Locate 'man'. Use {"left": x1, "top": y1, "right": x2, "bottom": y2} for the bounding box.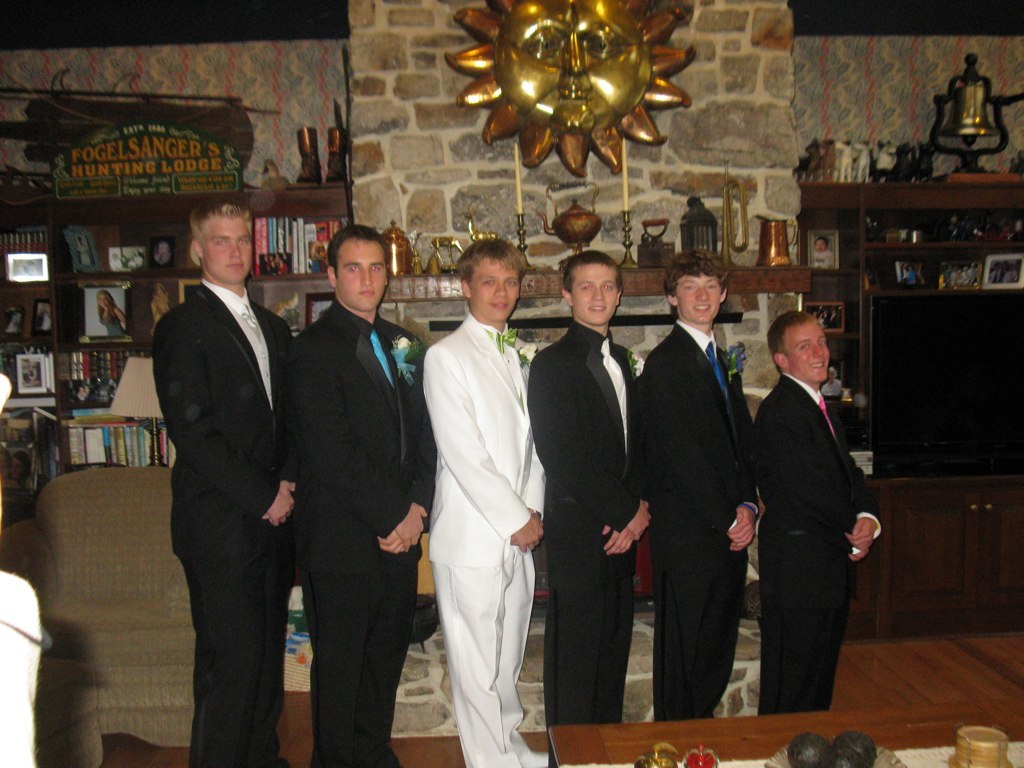
{"left": 758, "top": 308, "right": 890, "bottom": 711}.
